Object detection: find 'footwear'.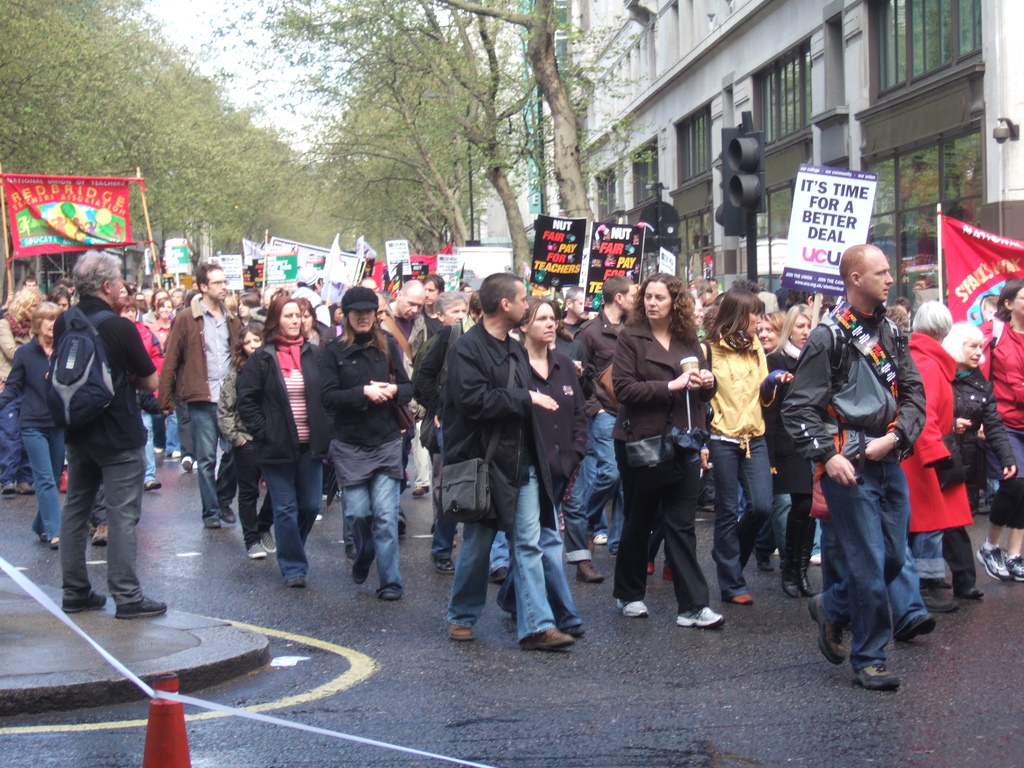
box(57, 596, 106, 614).
